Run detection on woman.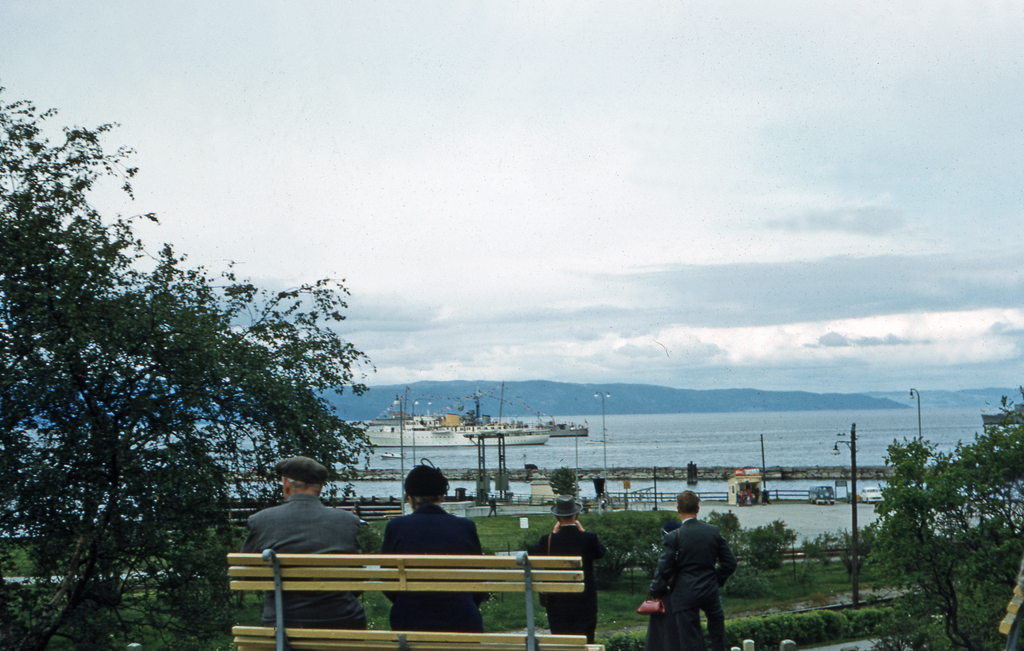
Result: bbox(372, 458, 488, 640).
